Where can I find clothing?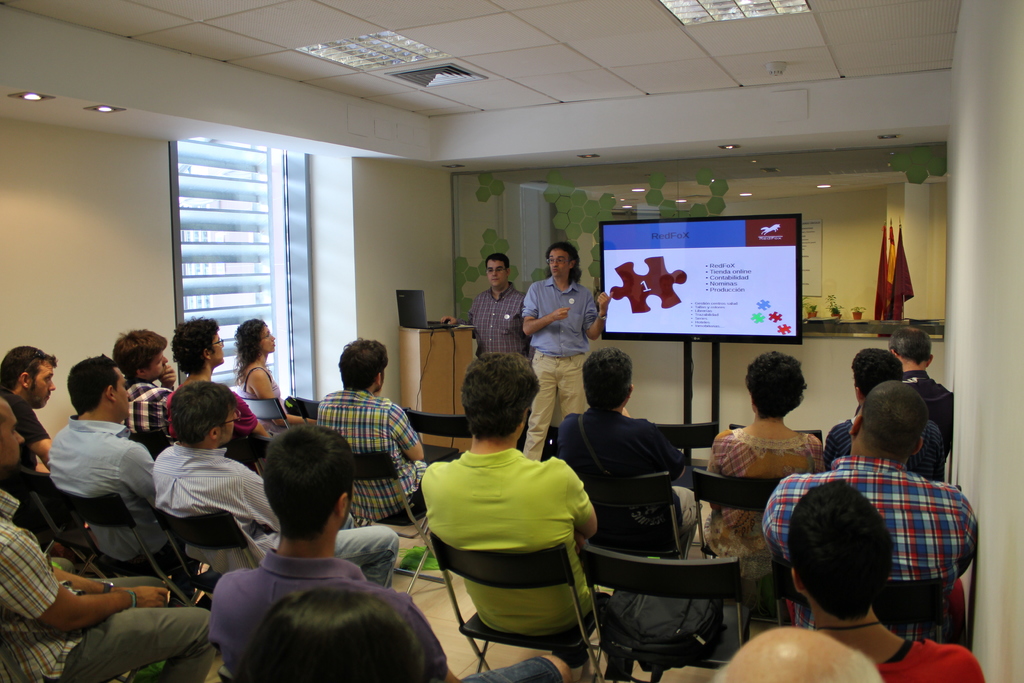
You can find it at {"x1": 557, "y1": 406, "x2": 698, "y2": 568}.
